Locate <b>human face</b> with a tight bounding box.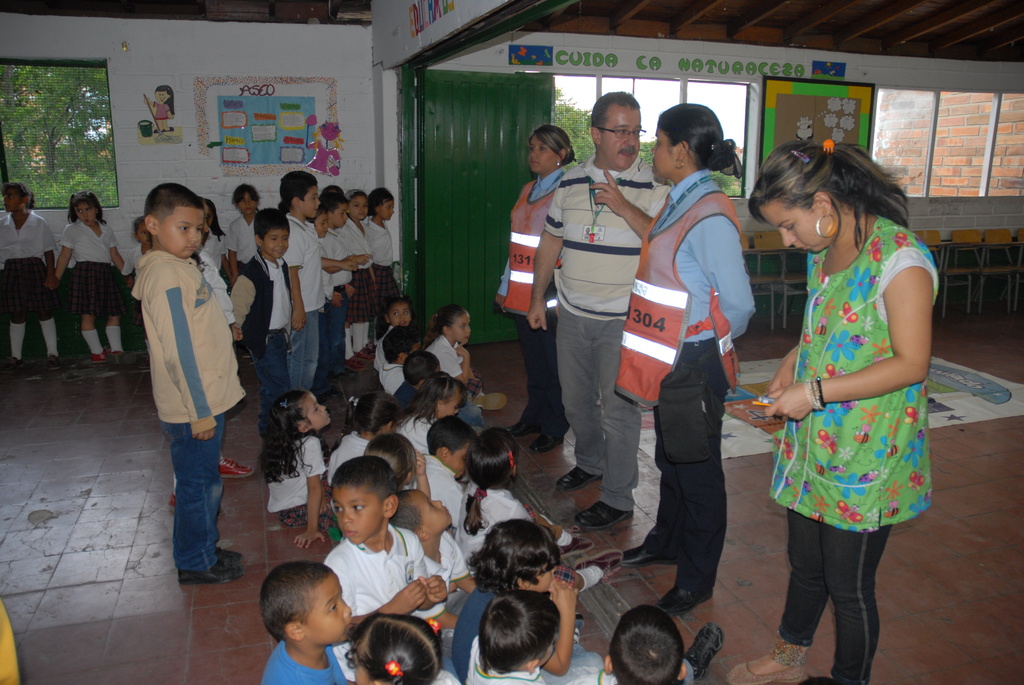
x1=332, y1=482, x2=385, y2=546.
